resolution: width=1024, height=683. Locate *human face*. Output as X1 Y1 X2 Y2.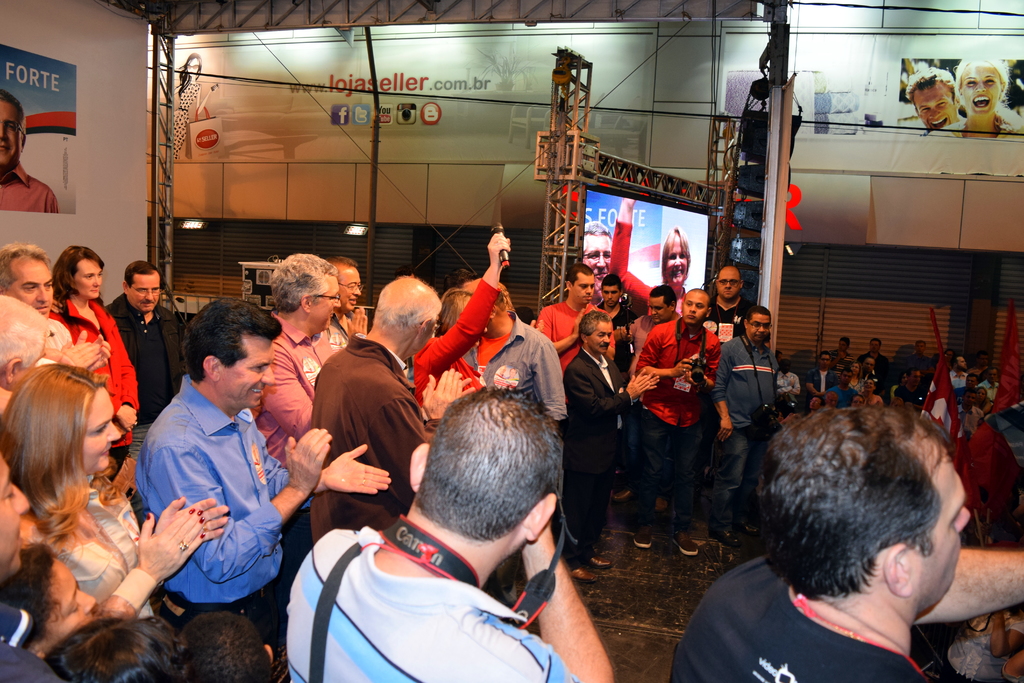
715 268 741 304.
